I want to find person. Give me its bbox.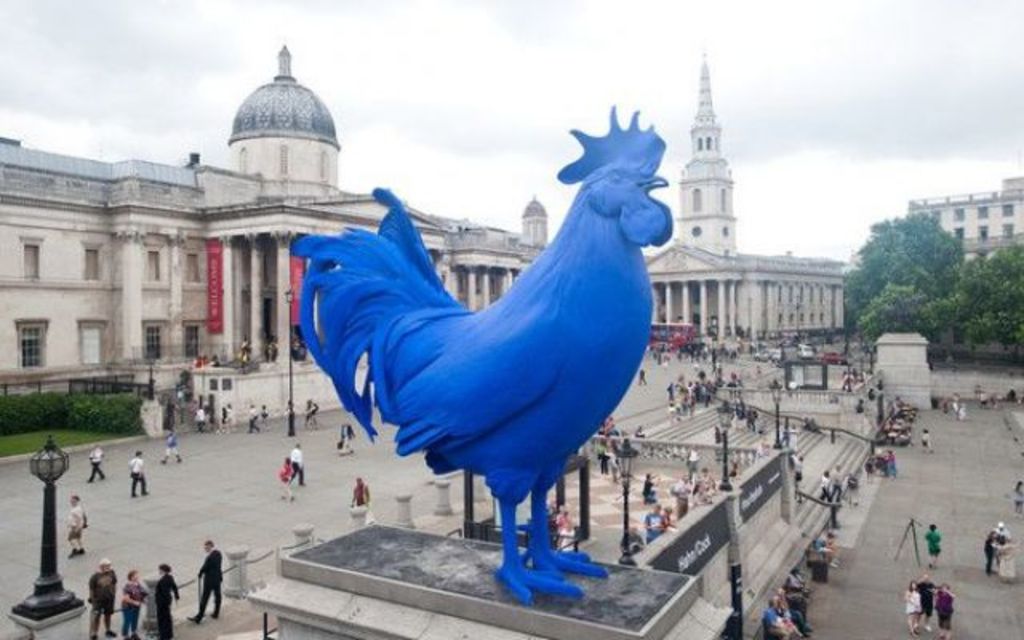
{"left": 902, "top": 578, "right": 928, "bottom": 638}.
